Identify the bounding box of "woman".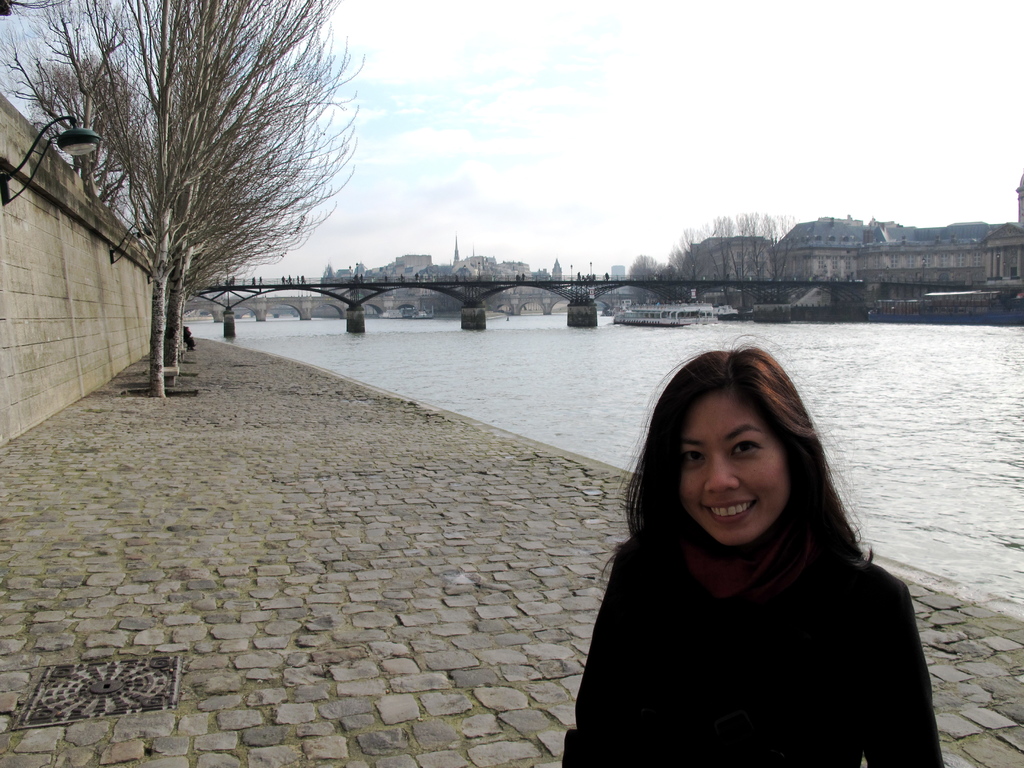
[542,342,934,762].
